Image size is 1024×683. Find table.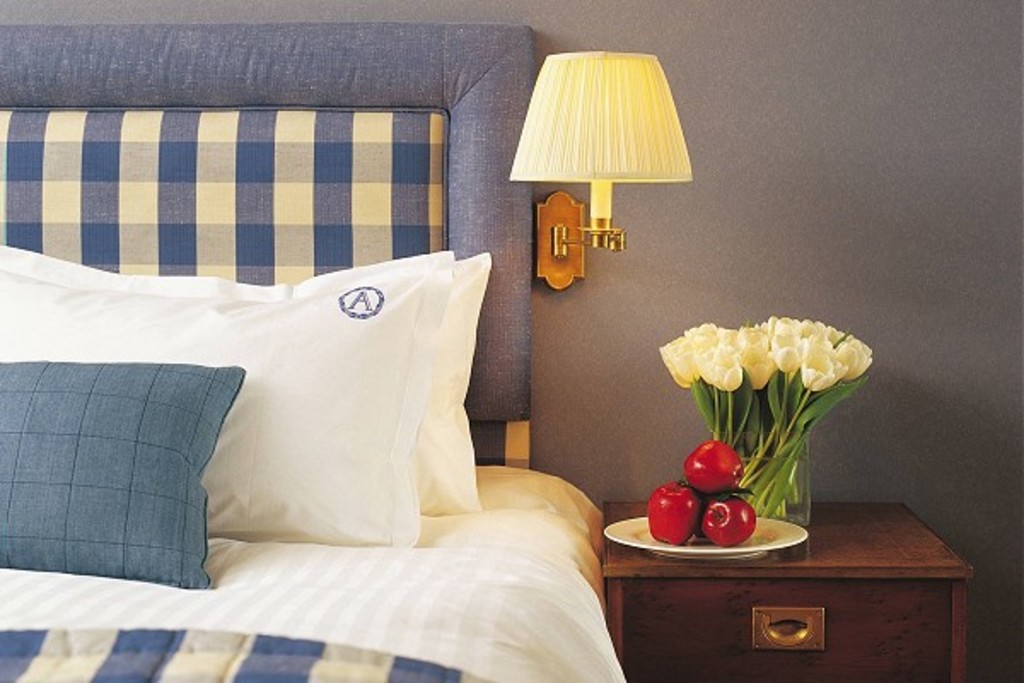
601, 500, 949, 676.
